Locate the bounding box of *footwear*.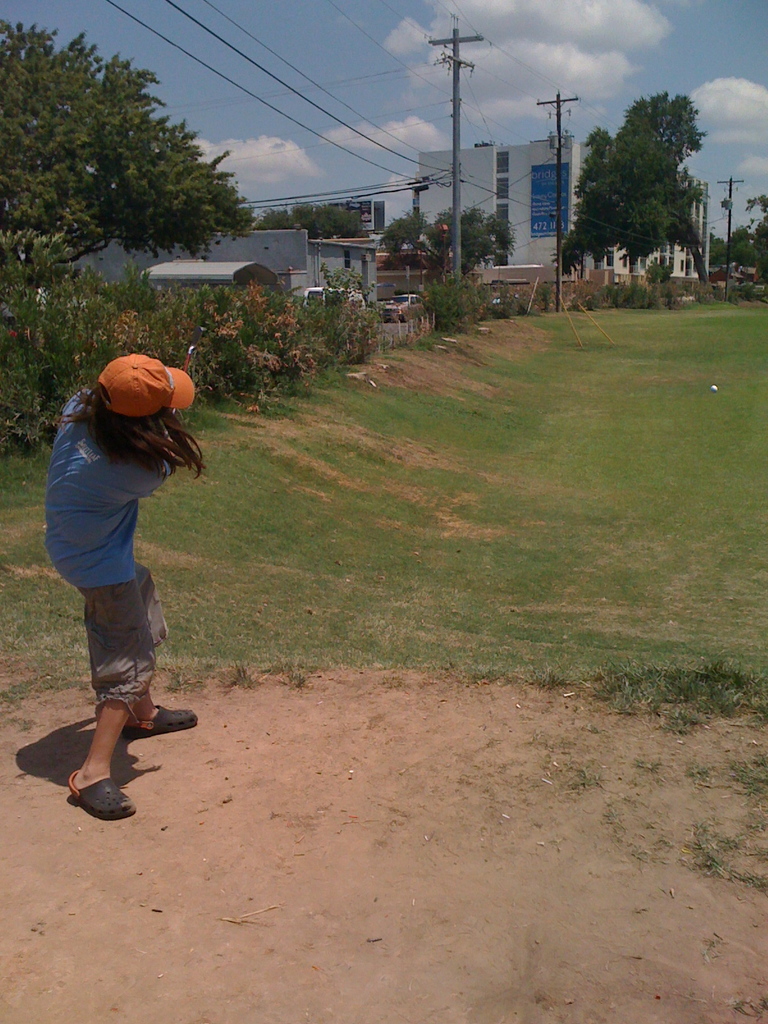
Bounding box: Rect(67, 769, 139, 817).
